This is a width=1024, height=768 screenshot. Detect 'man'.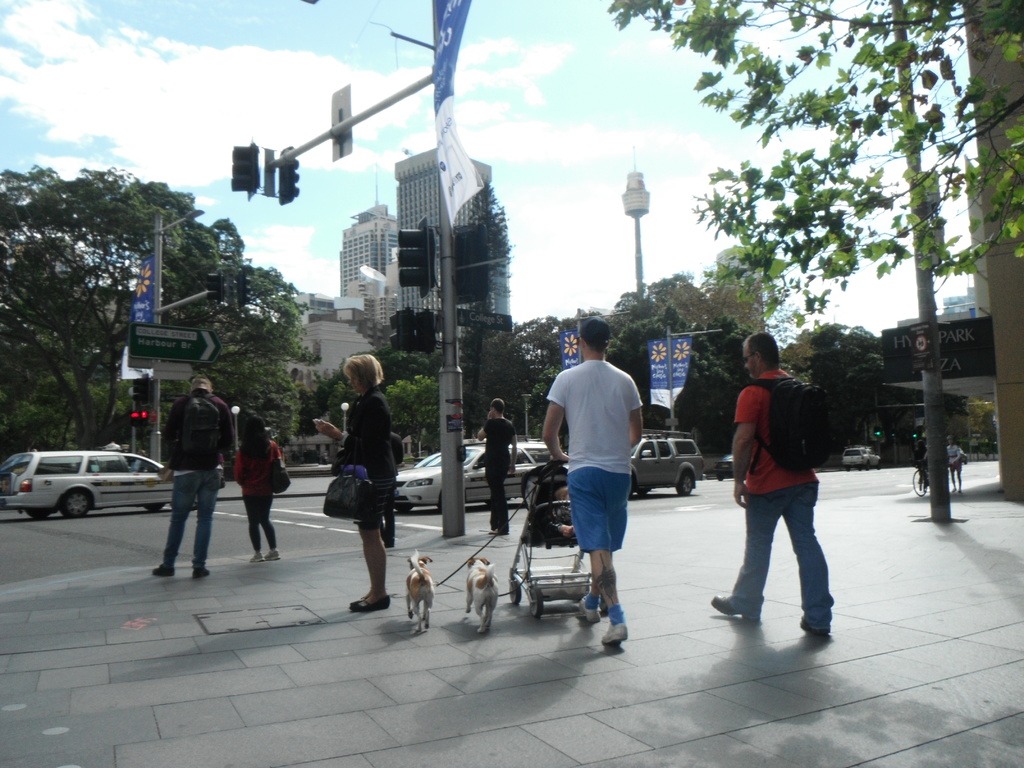
left=943, top=440, right=963, bottom=496.
